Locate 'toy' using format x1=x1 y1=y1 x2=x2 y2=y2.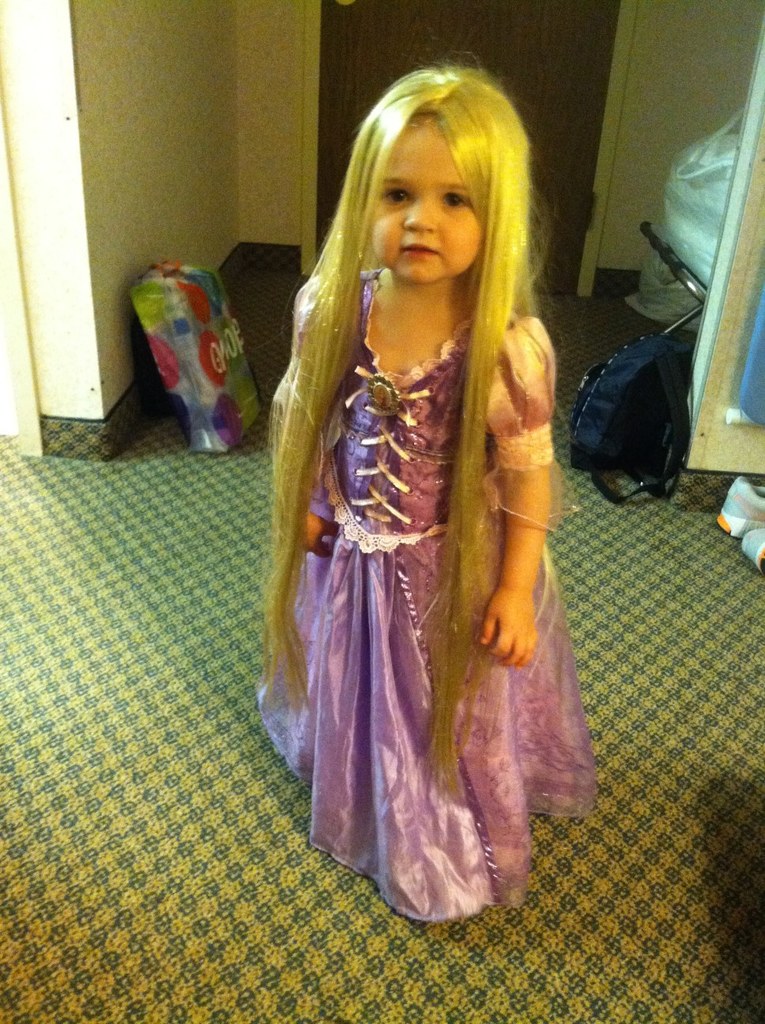
x1=131 y1=251 x2=258 y2=450.
